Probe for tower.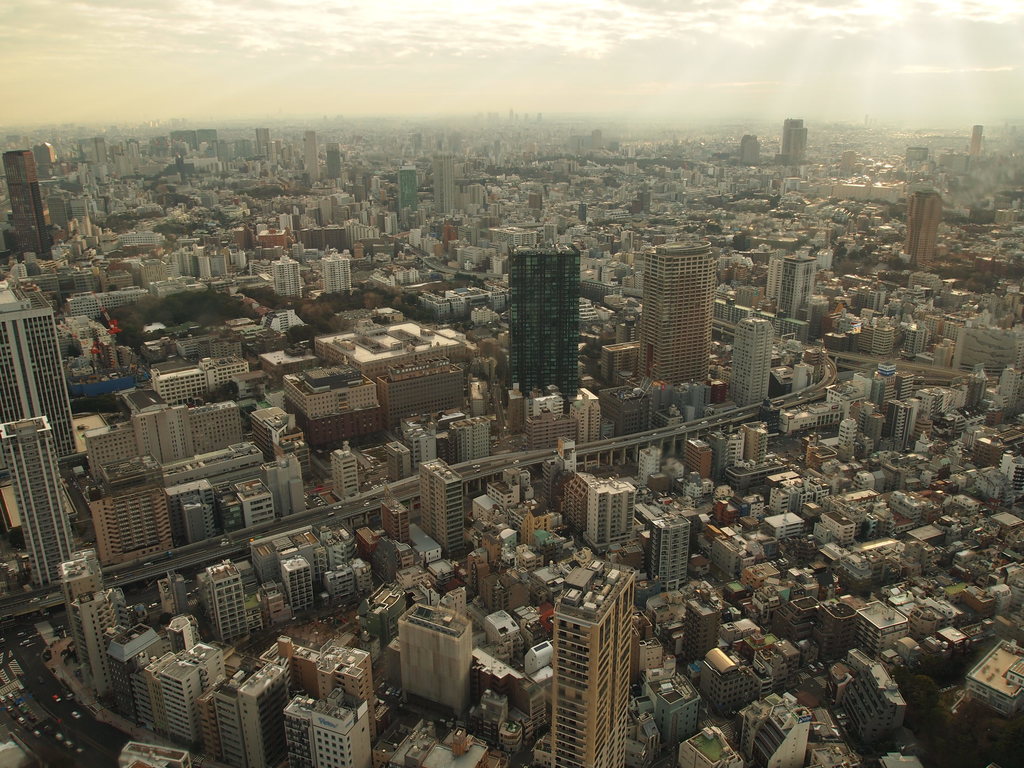
Probe result: <box>636,234,711,397</box>.
